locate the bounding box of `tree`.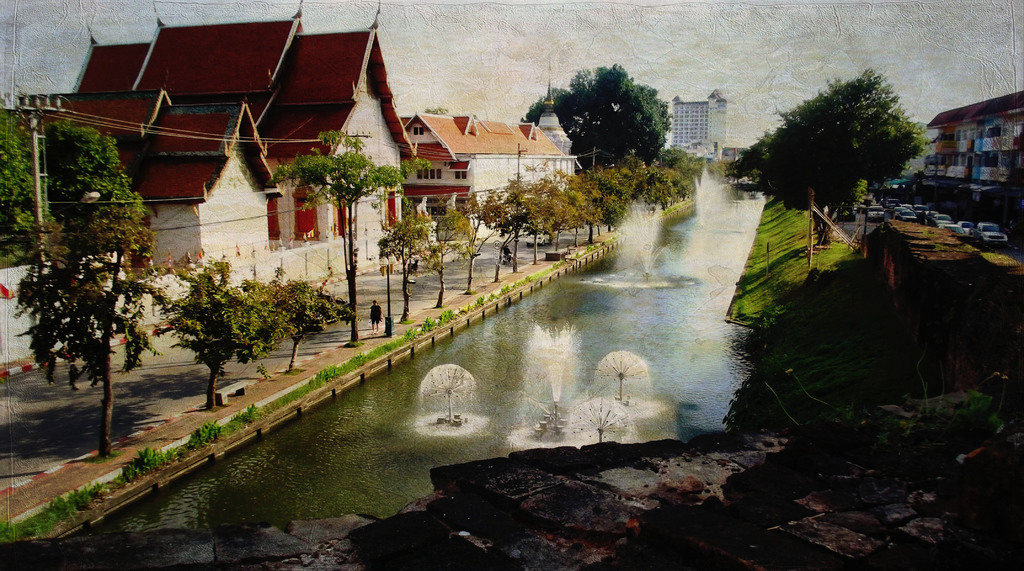
Bounding box: [left=0, top=109, right=46, bottom=257].
